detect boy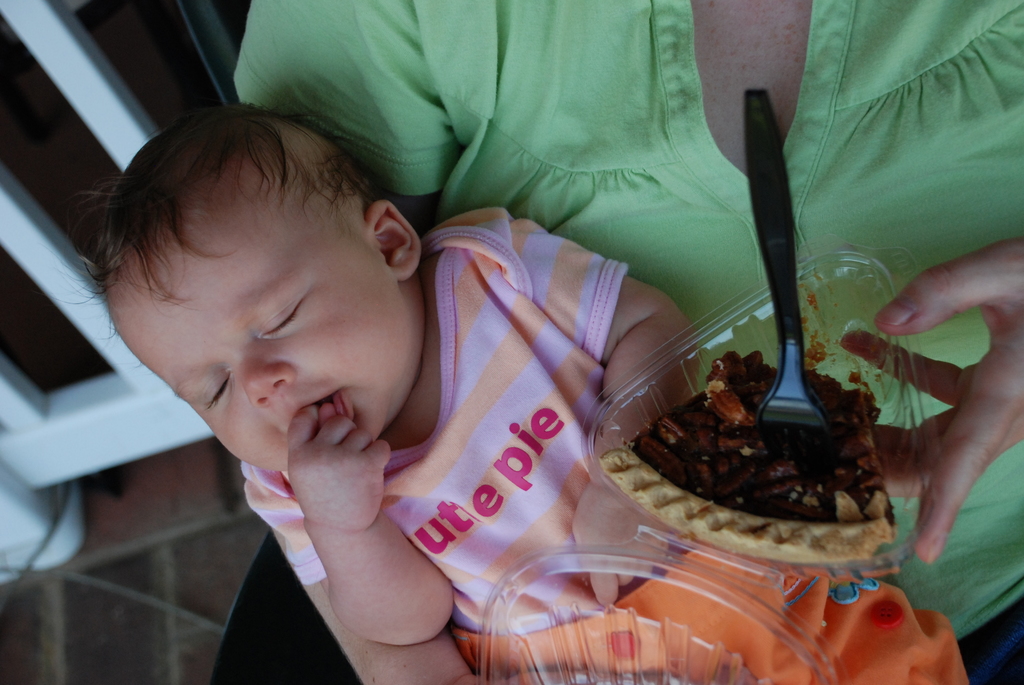
[x1=71, y1=22, x2=852, y2=656]
